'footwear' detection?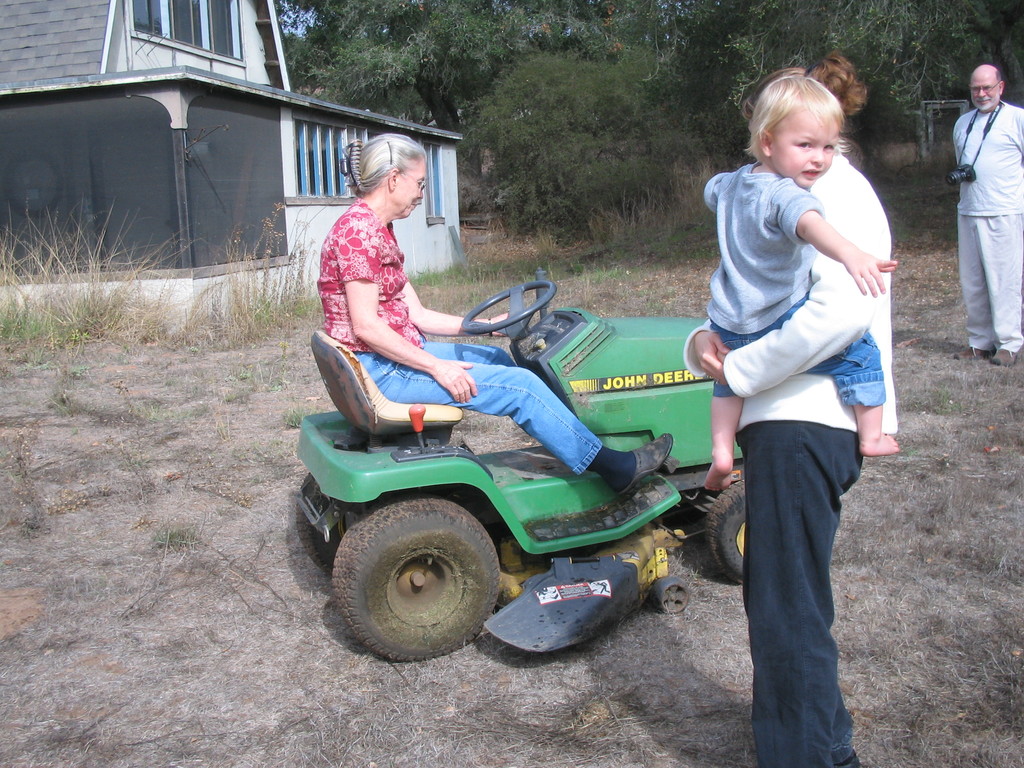
detection(831, 736, 862, 767)
